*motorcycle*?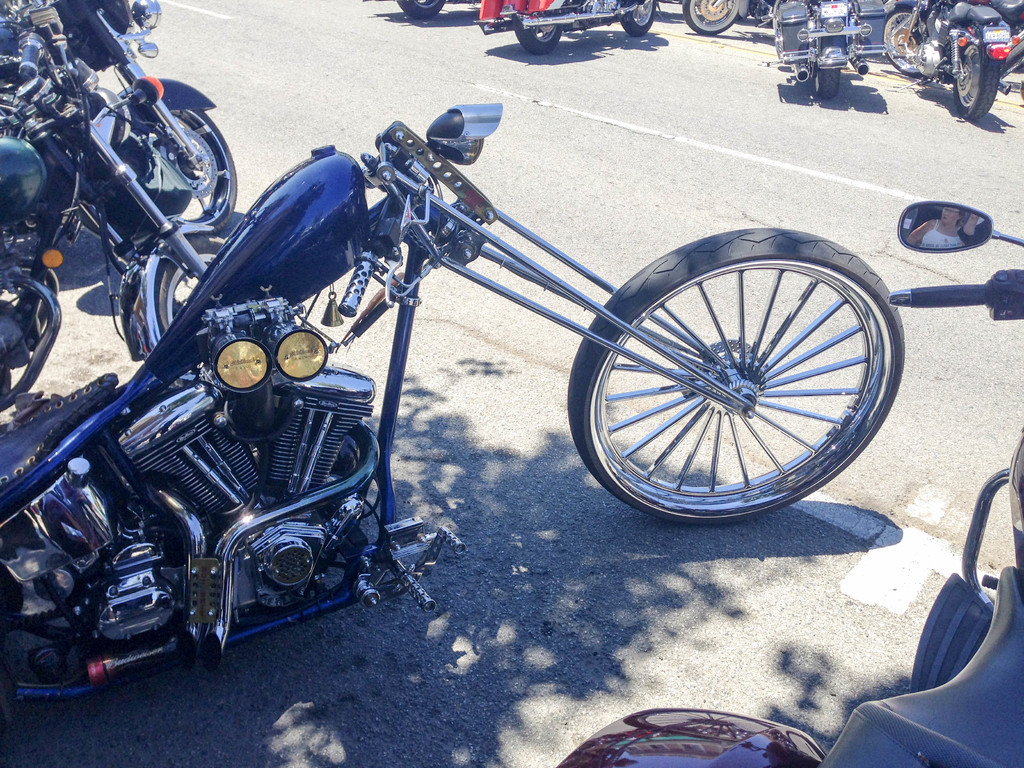
rect(559, 203, 1023, 767)
